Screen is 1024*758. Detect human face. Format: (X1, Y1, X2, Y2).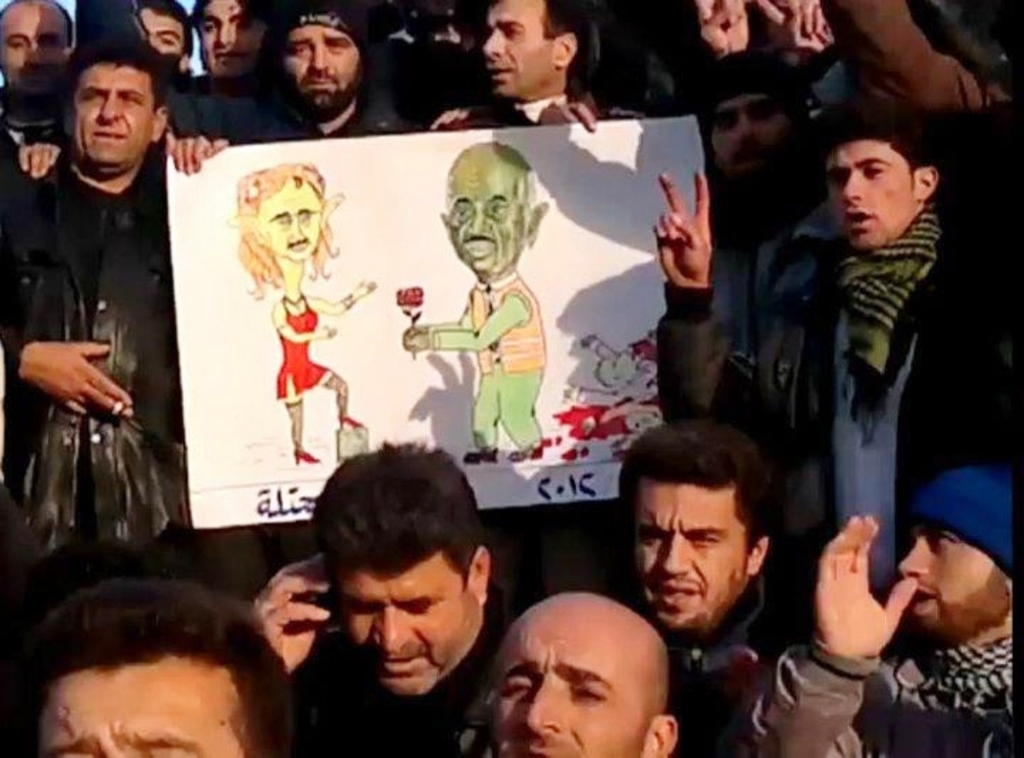
(58, 58, 152, 171).
